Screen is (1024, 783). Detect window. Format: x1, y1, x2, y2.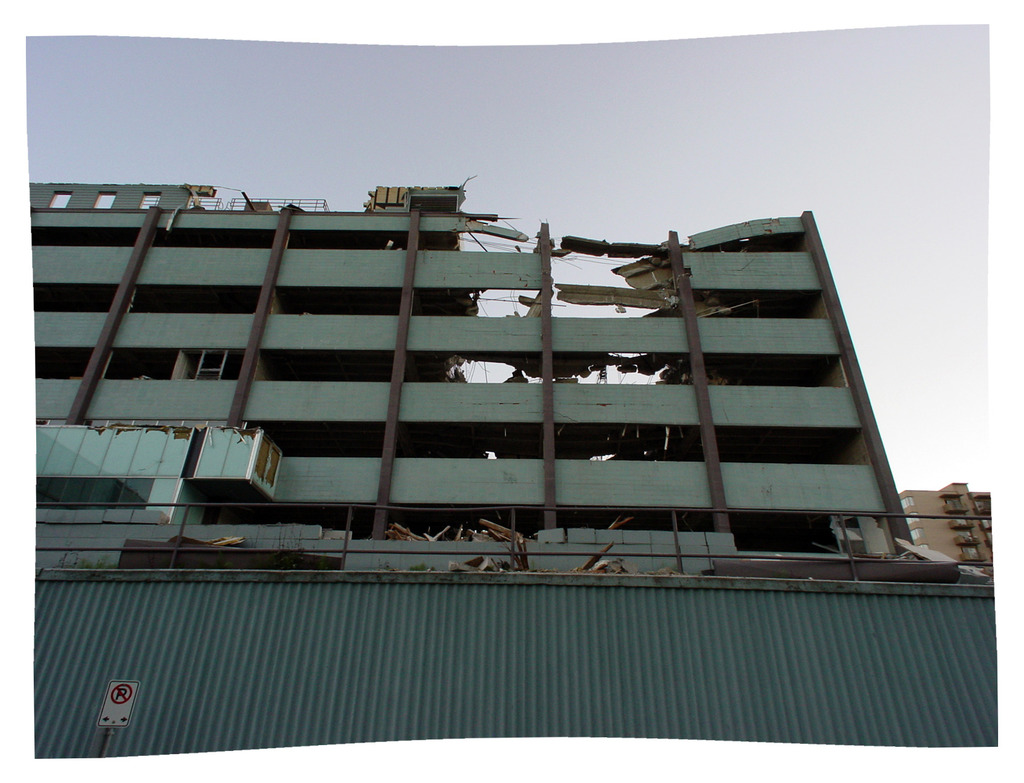
950, 497, 957, 506.
